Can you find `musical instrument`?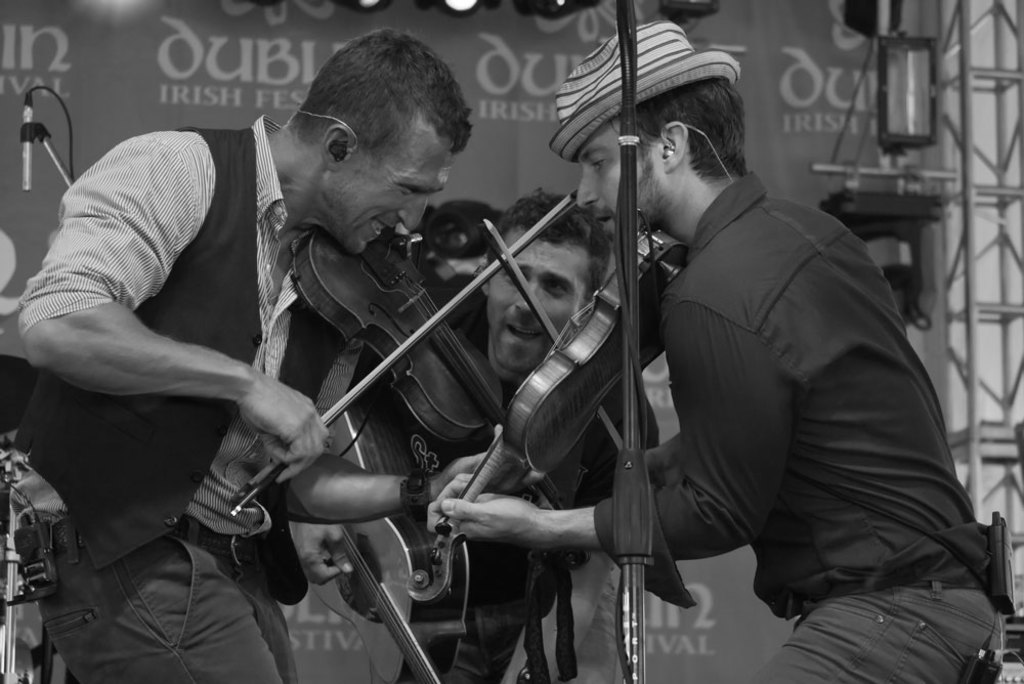
Yes, bounding box: rect(401, 210, 683, 608).
